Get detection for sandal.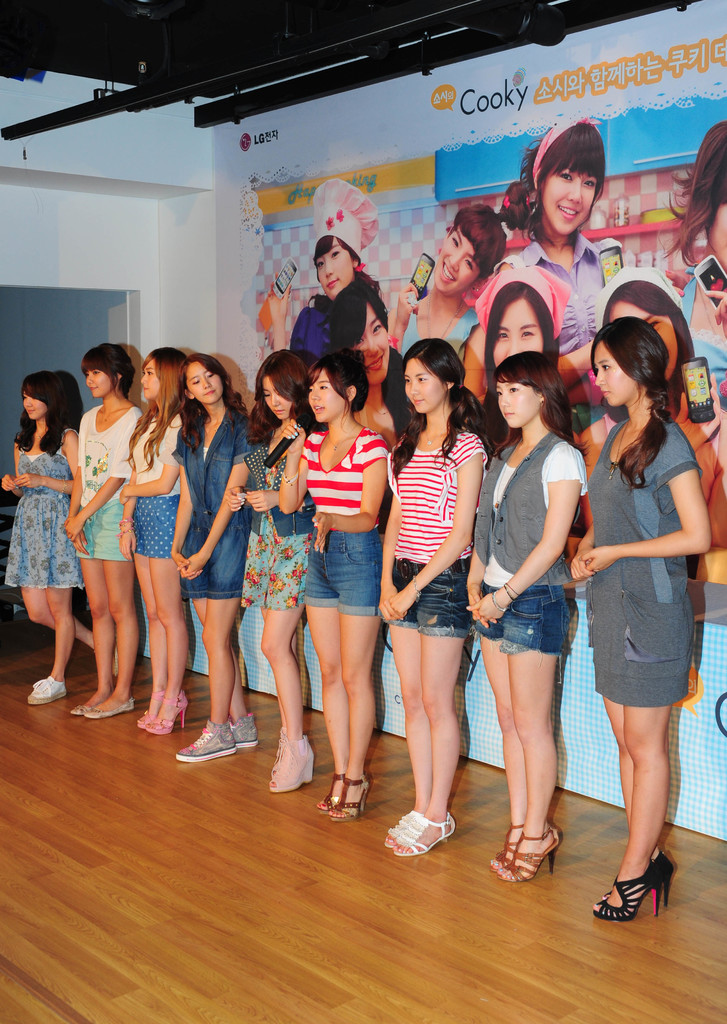
Detection: x1=379, y1=811, x2=423, y2=845.
